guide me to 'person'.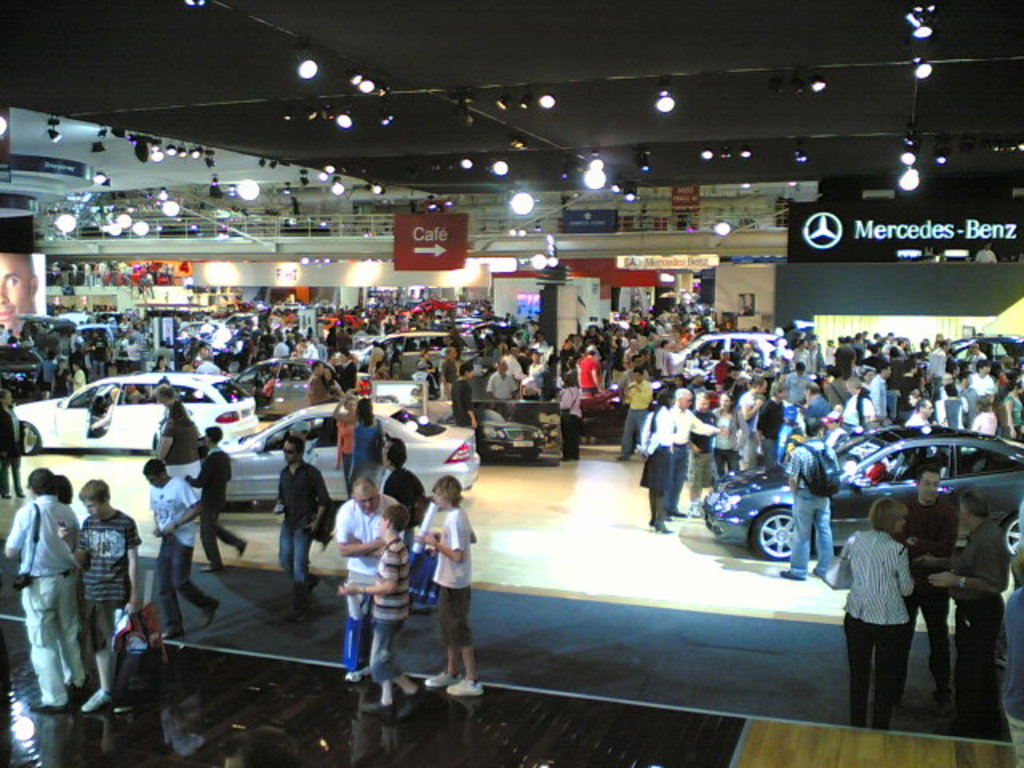
Guidance: 330 386 390 482.
